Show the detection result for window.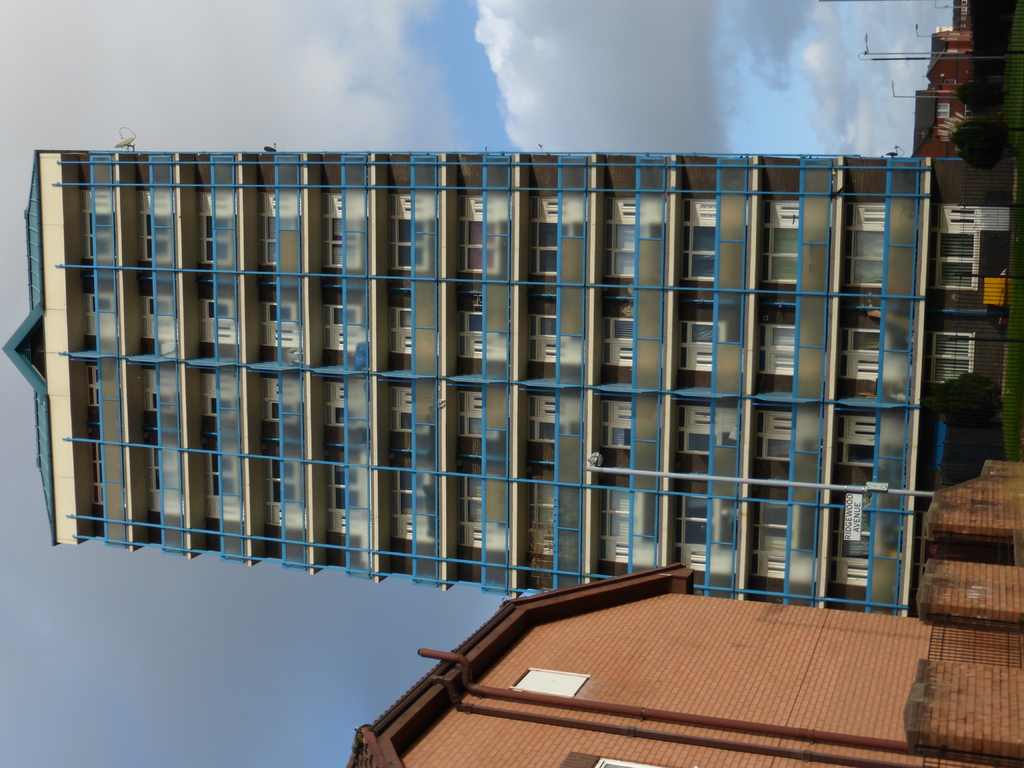
box(678, 431, 724, 454).
